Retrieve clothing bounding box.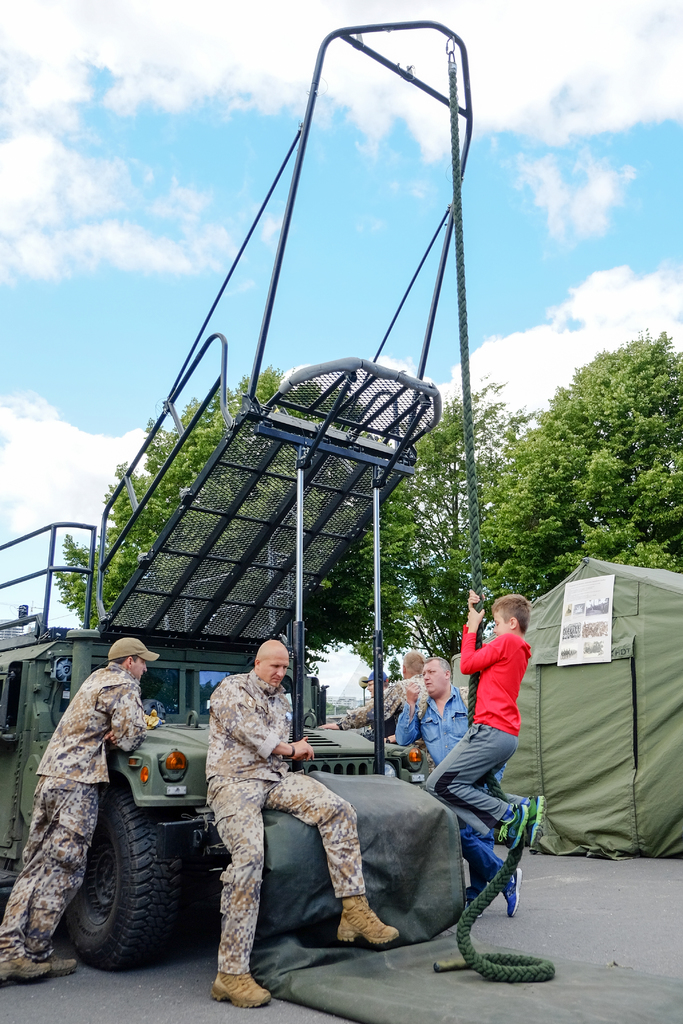
Bounding box: [x1=215, y1=675, x2=370, y2=980].
